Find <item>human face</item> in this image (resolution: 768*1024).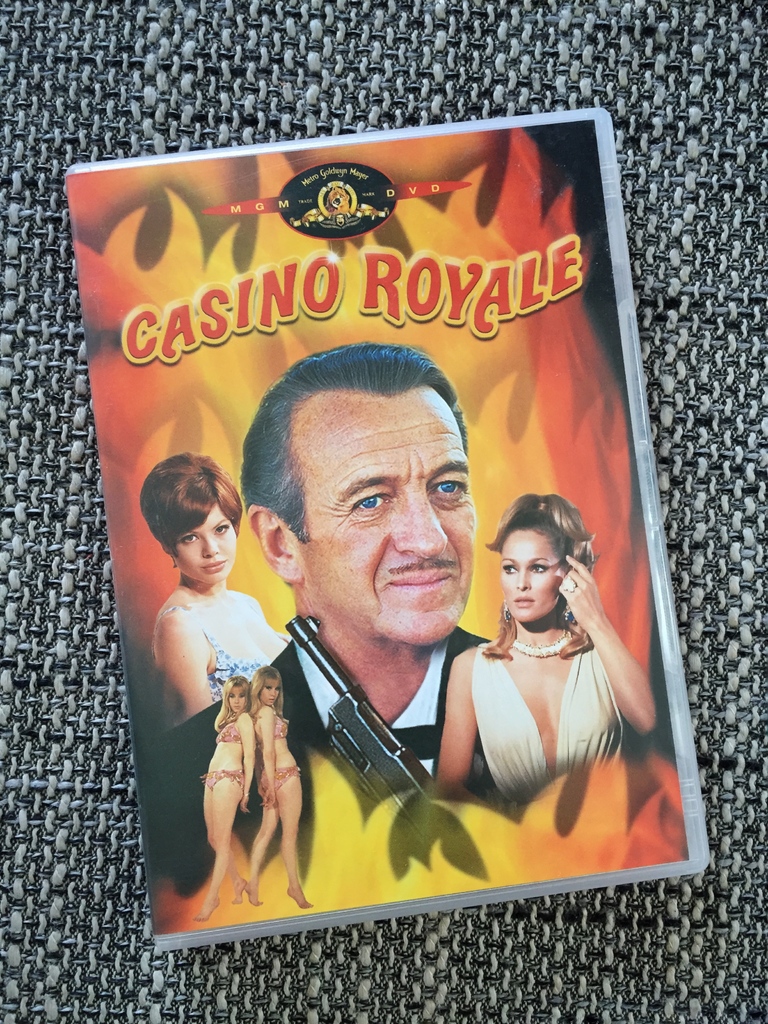
x1=499 y1=538 x2=562 y2=631.
